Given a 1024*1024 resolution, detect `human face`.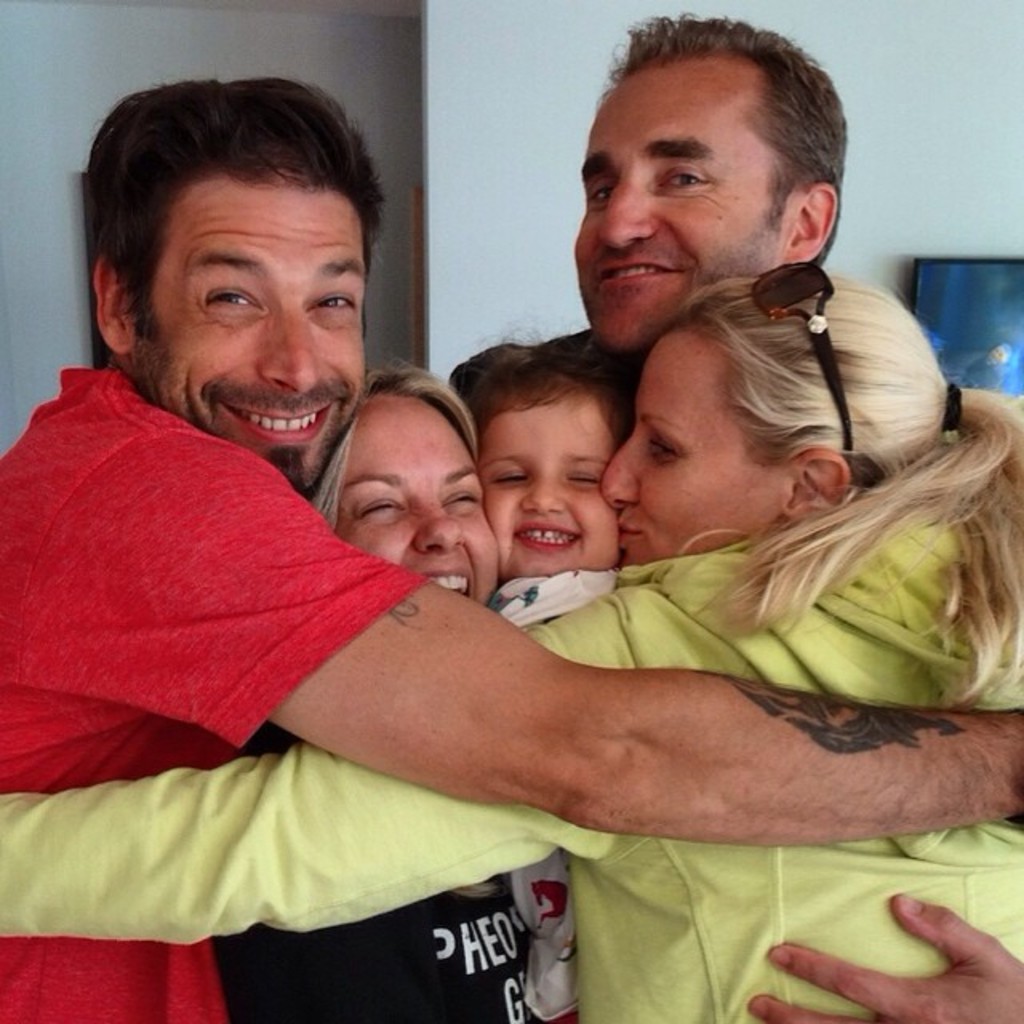
{"x1": 573, "y1": 54, "x2": 794, "y2": 358}.
